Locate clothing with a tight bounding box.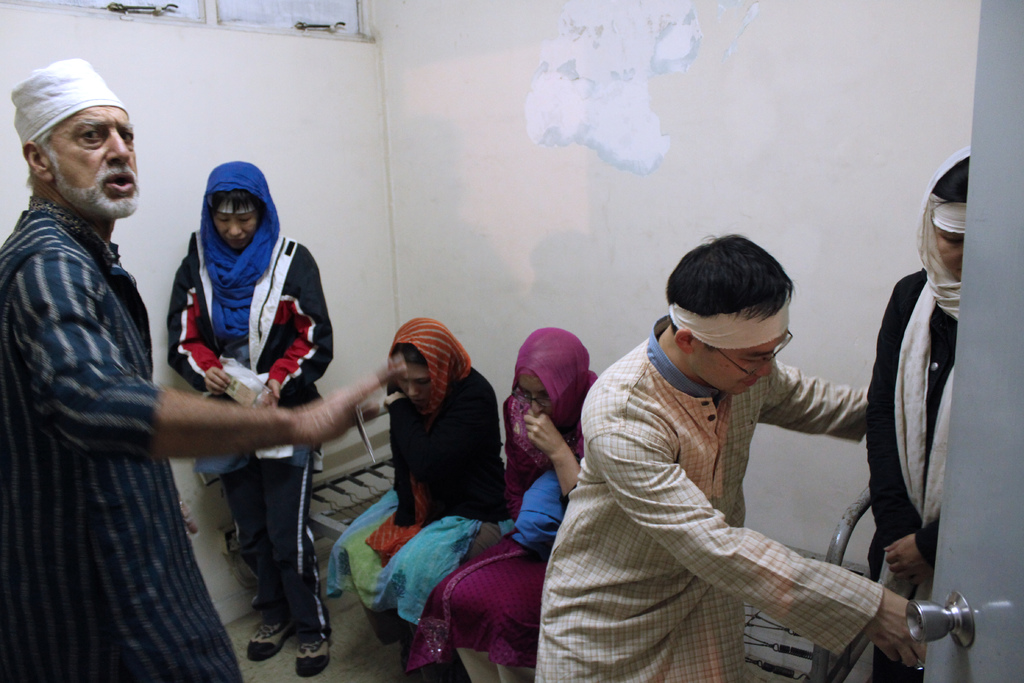
862 263 968 586.
